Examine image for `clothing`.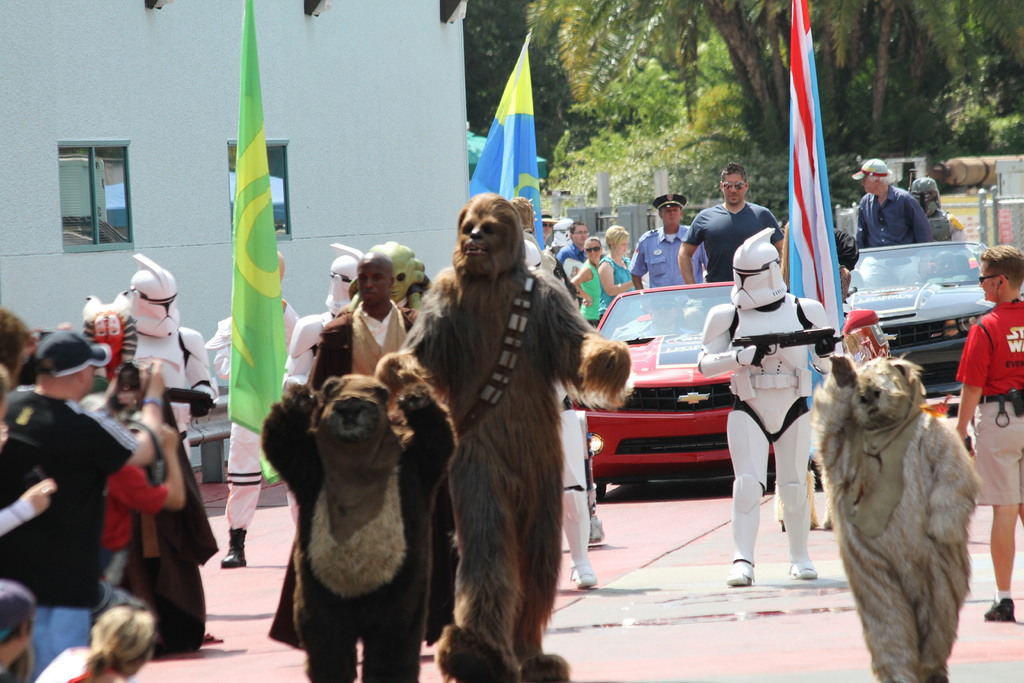
Examination result: <bbox>540, 230, 559, 250</bbox>.
